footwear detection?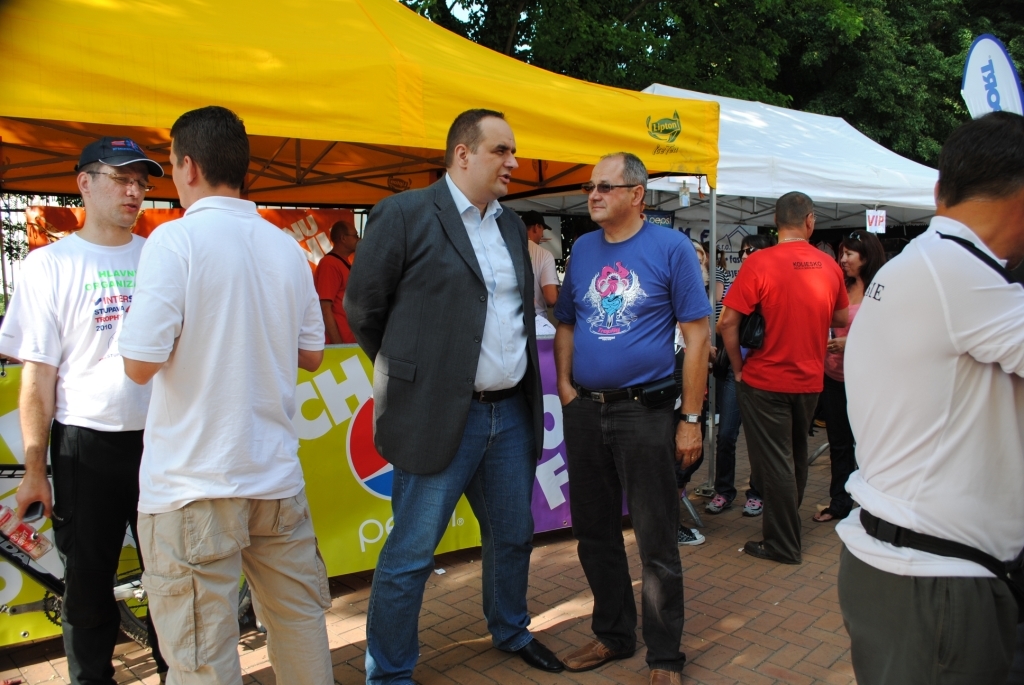
BBox(813, 502, 842, 523)
